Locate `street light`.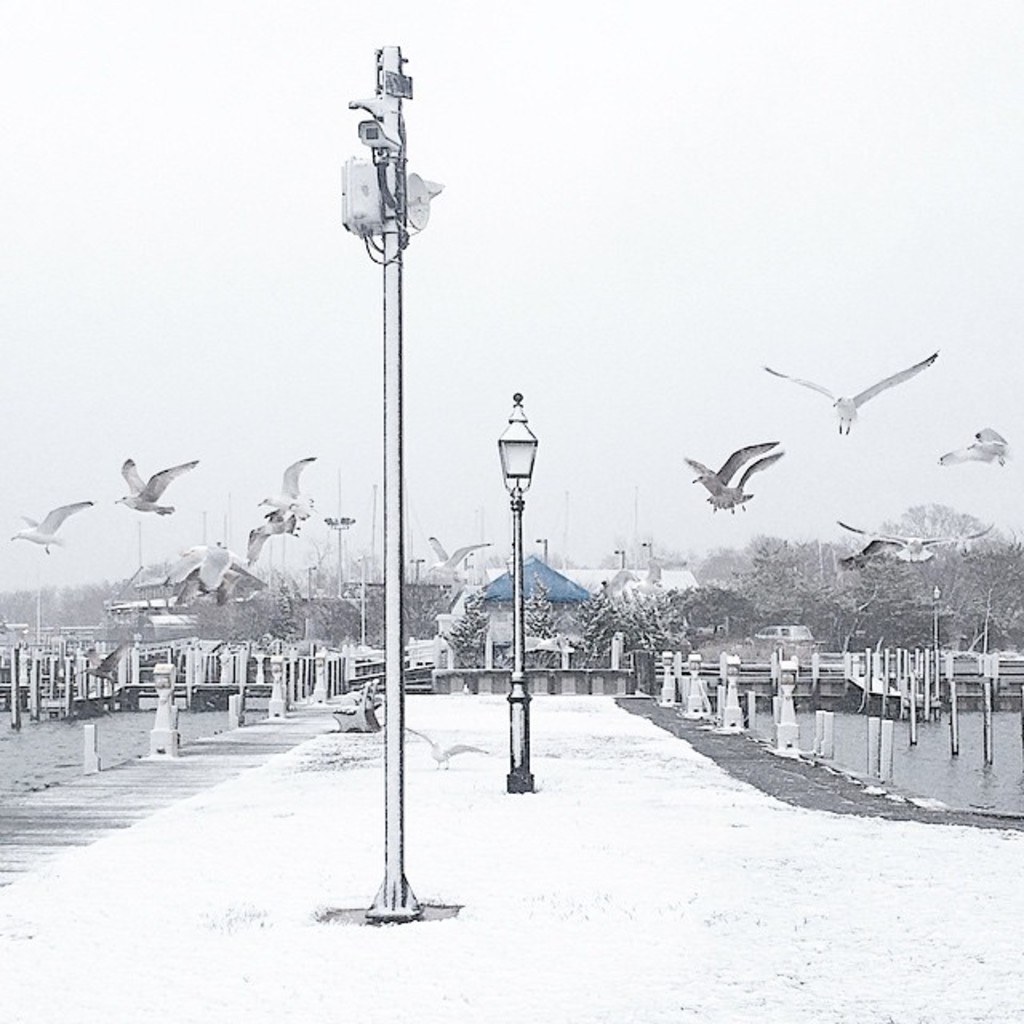
Bounding box: [left=611, top=550, right=624, bottom=571].
